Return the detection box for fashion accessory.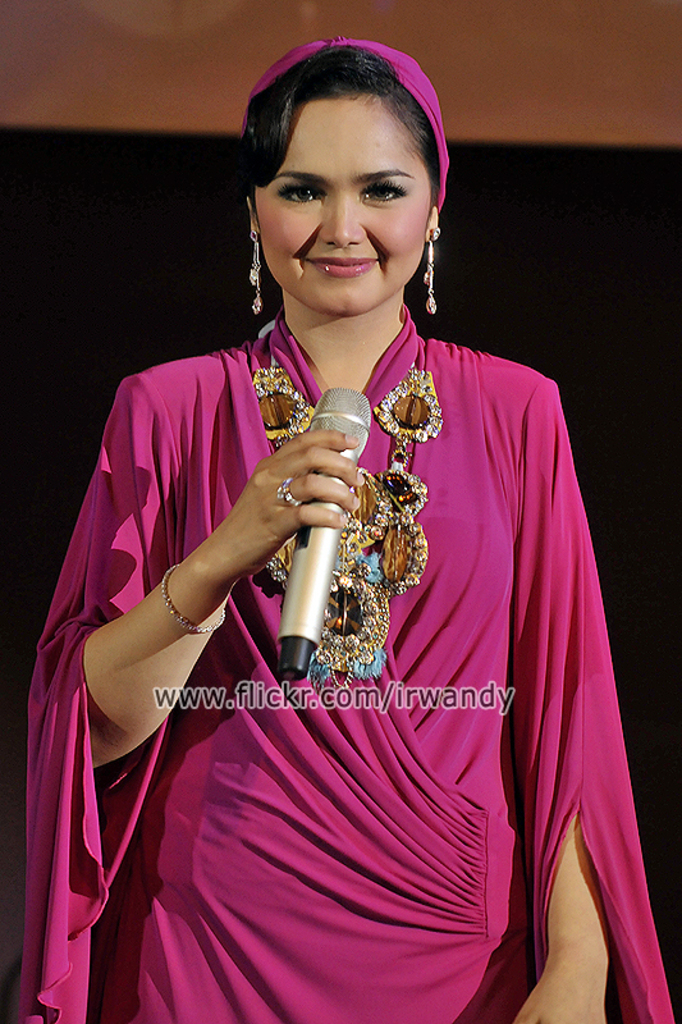
box(421, 204, 441, 315).
